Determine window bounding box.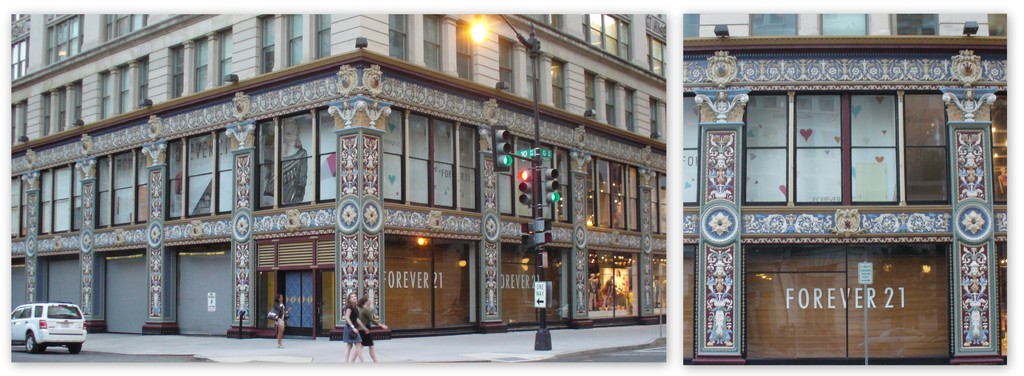
Determined: x1=256, y1=10, x2=332, y2=74.
